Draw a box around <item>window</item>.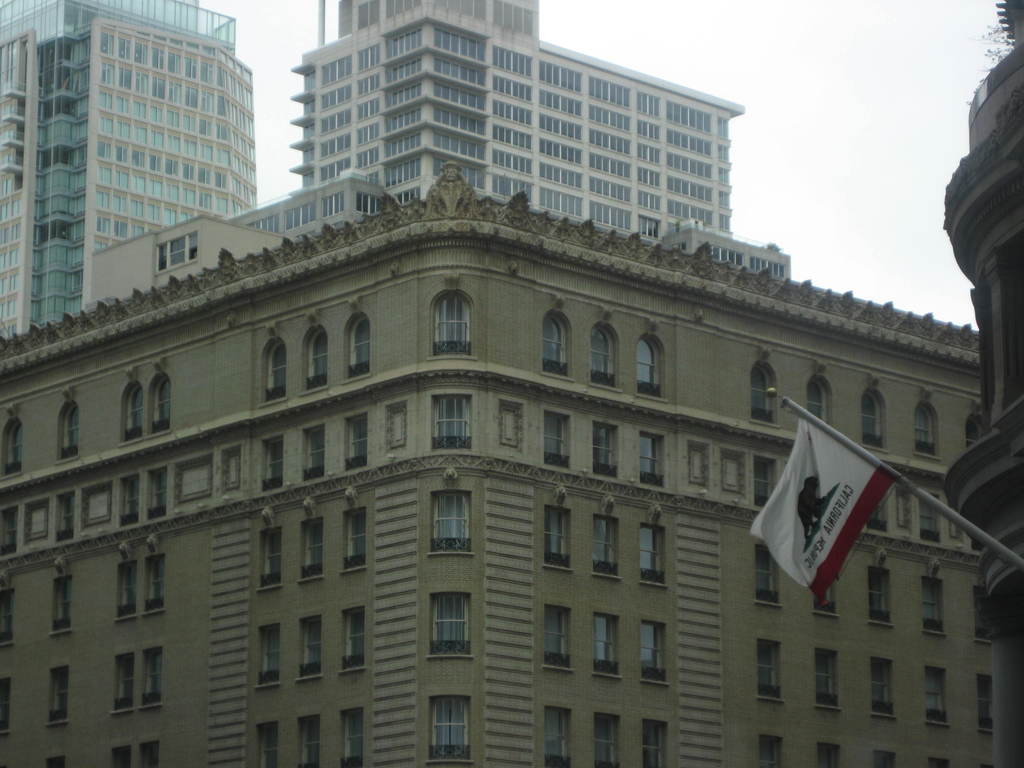
<box>643,621,668,682</box>.
